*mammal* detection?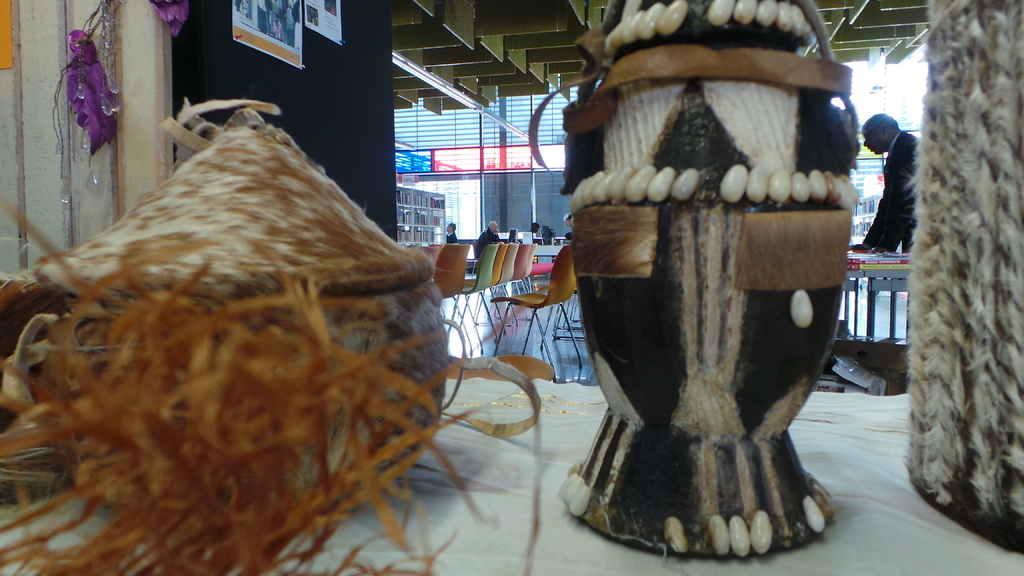
[x1=849, y1=111, x2=920, y2=254]
